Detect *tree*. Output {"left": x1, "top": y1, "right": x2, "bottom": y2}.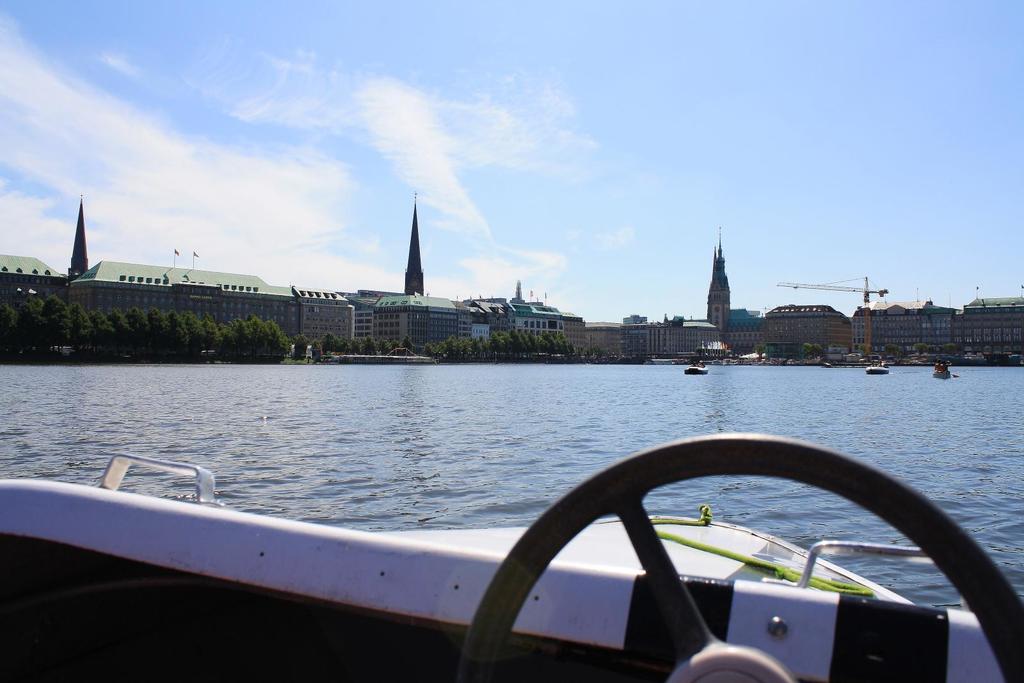
{"left": 584, "top": 337, "right": 602, "bottom": 364}.
